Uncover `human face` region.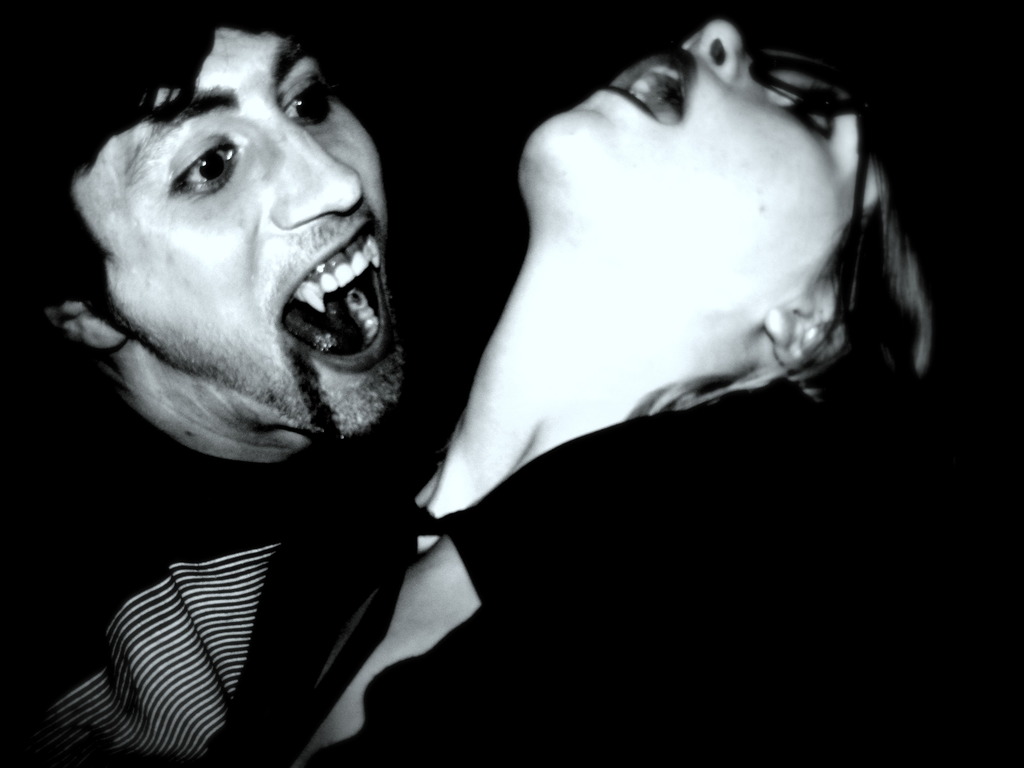
Uncovered: locate(535, 21, 805, 301).
